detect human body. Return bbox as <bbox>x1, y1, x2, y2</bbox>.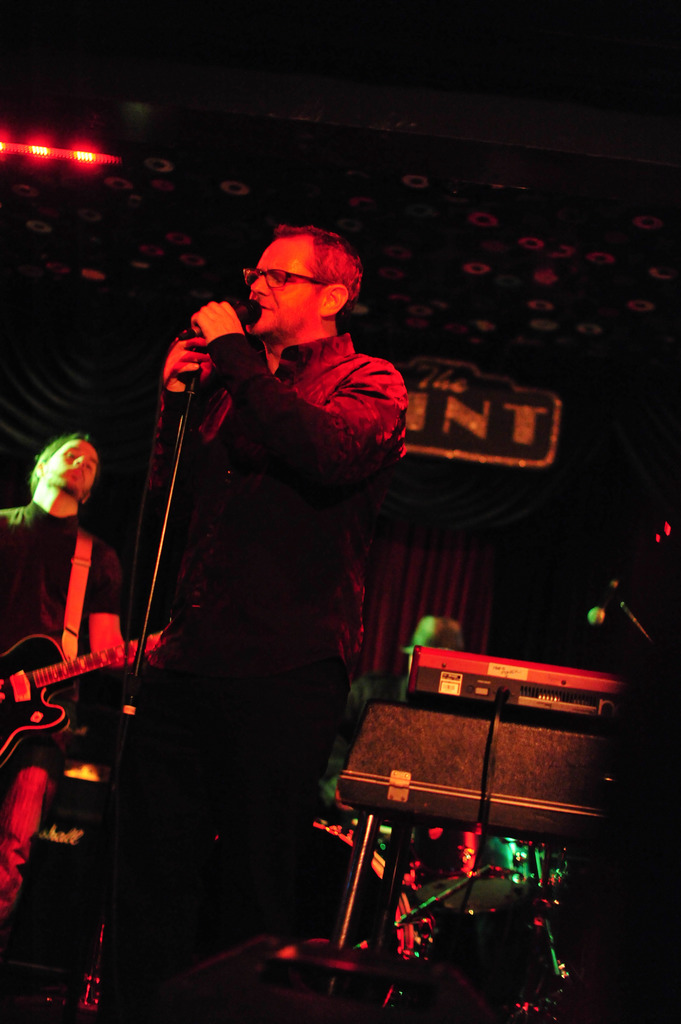
<bbox>0, 431, 130, 924</bbox>.
